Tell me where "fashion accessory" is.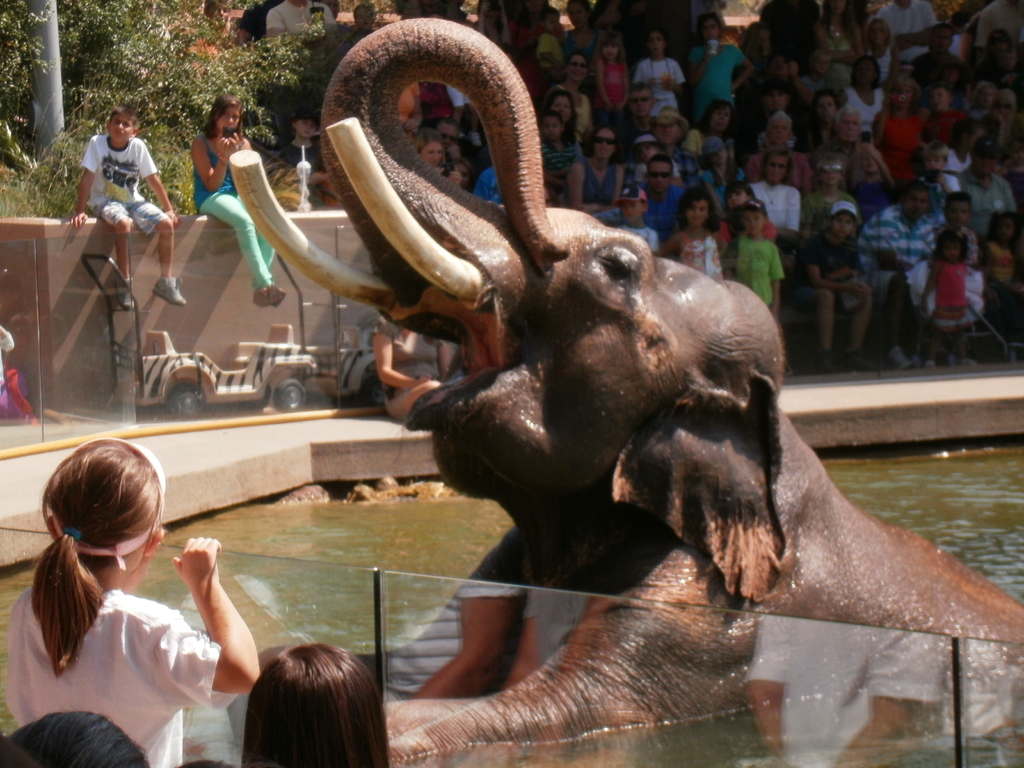
"fashion accessory" is at bbox=[631, 138, 660, 147].
